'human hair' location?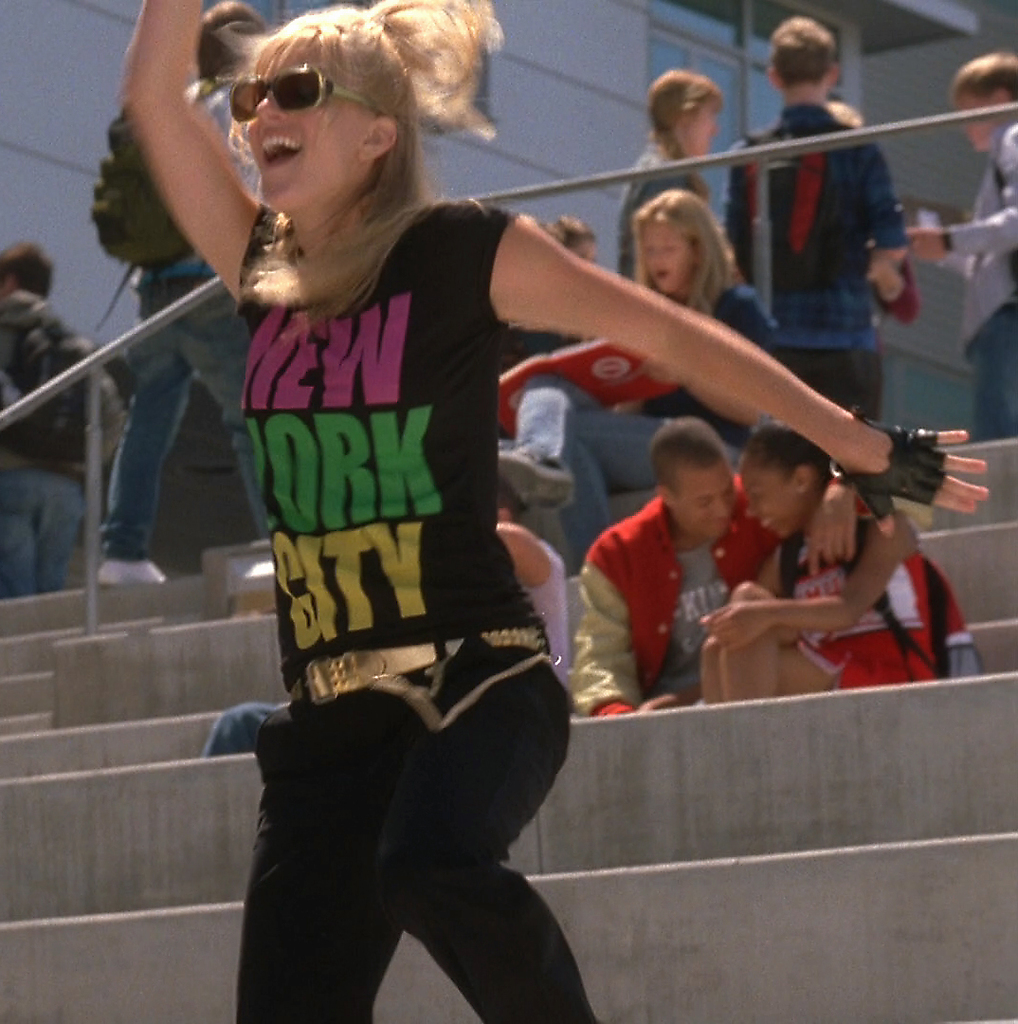
box=[0, 243, 48, 311]
